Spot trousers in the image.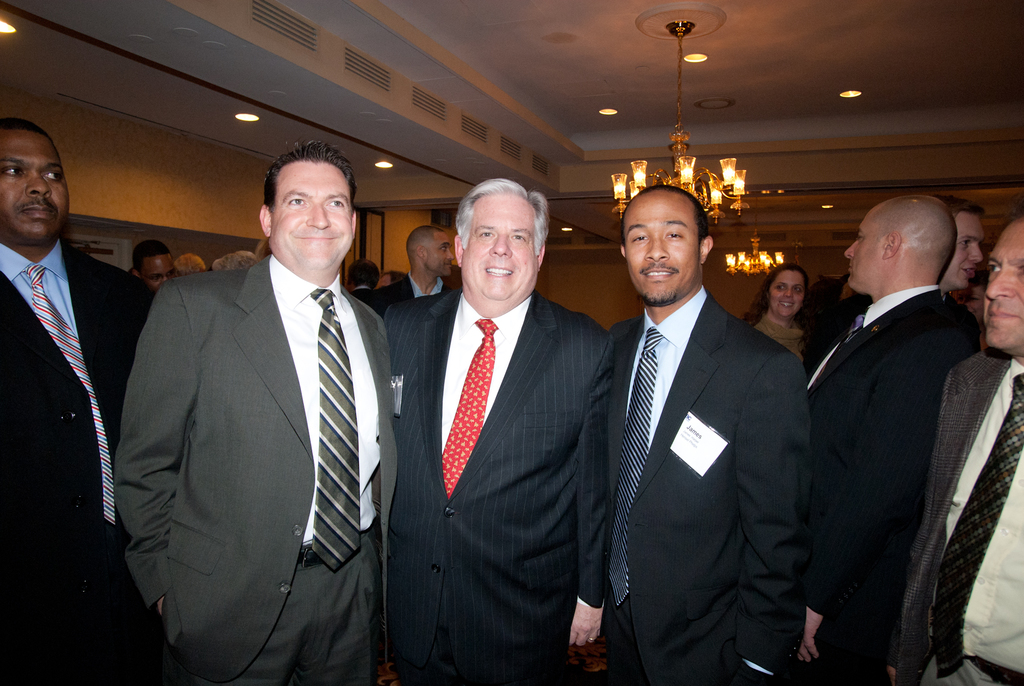
trousers found at [214, 543, 383, 685].
